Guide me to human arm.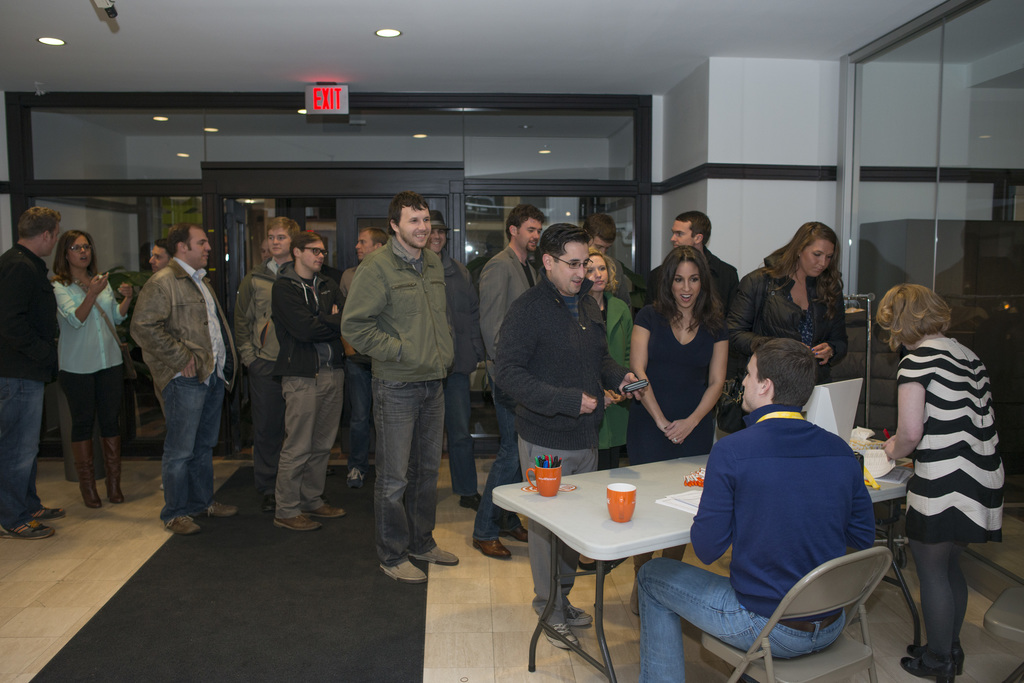
Guidance: {"x1": 42, "y1": 271, "x2": 110, "y2": 330}.
